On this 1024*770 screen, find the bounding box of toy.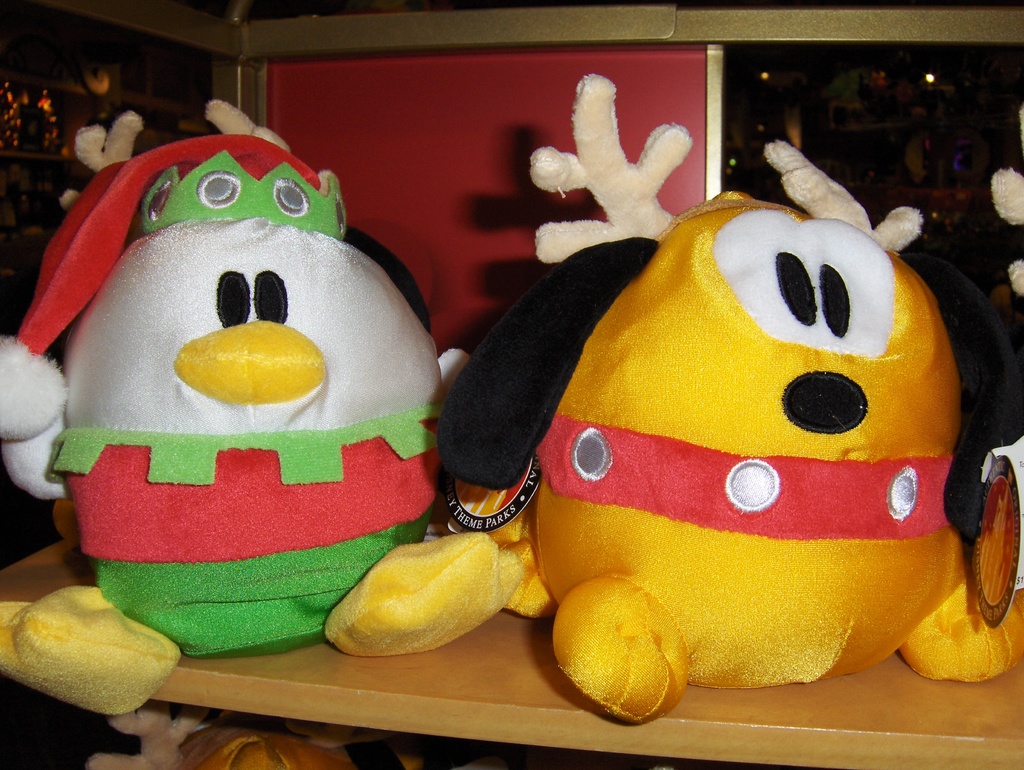
Bounding box: BBox(437, 184, 1023, 760).
